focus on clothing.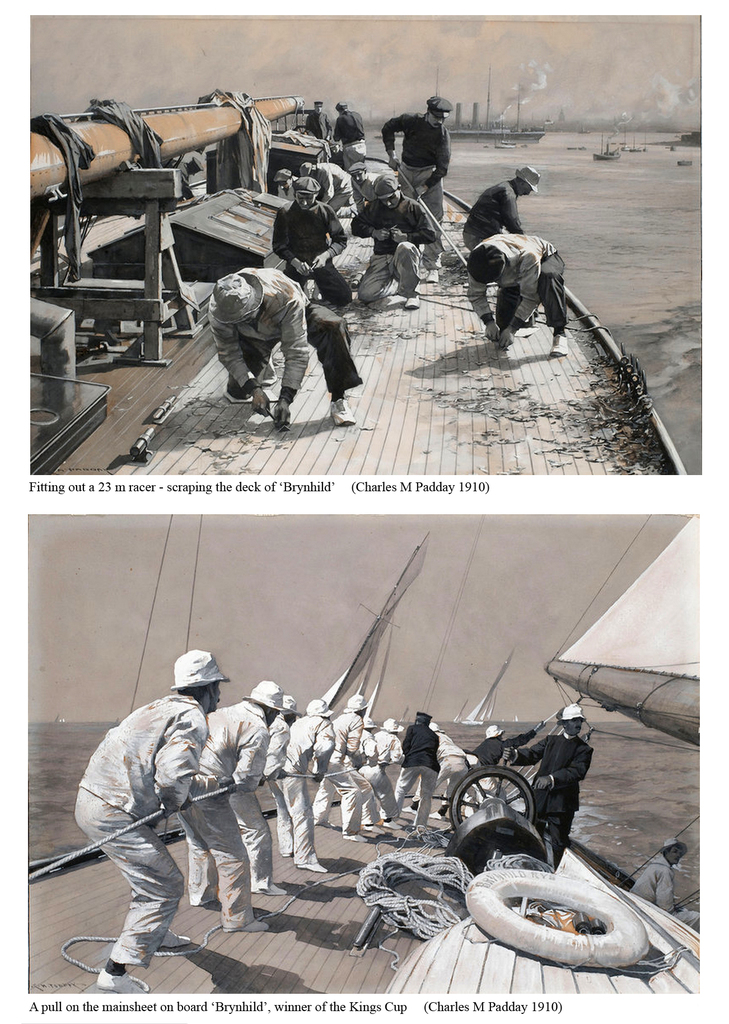
Focused at crop(633, 853, 687, 923).
